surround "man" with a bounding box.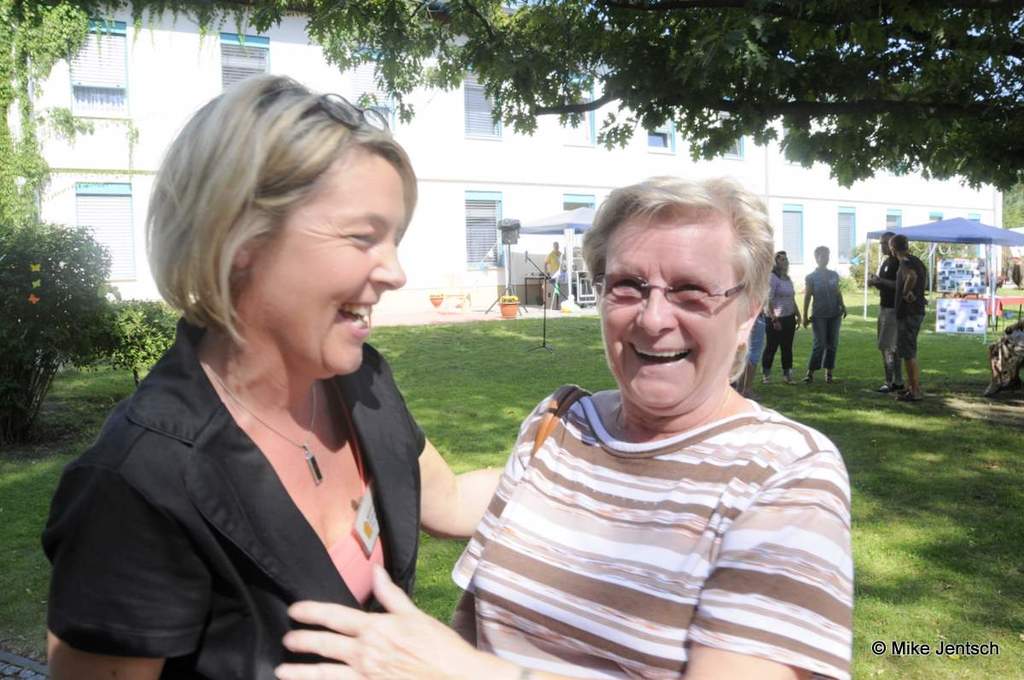
bbox=[544, 240, 564, 289].
